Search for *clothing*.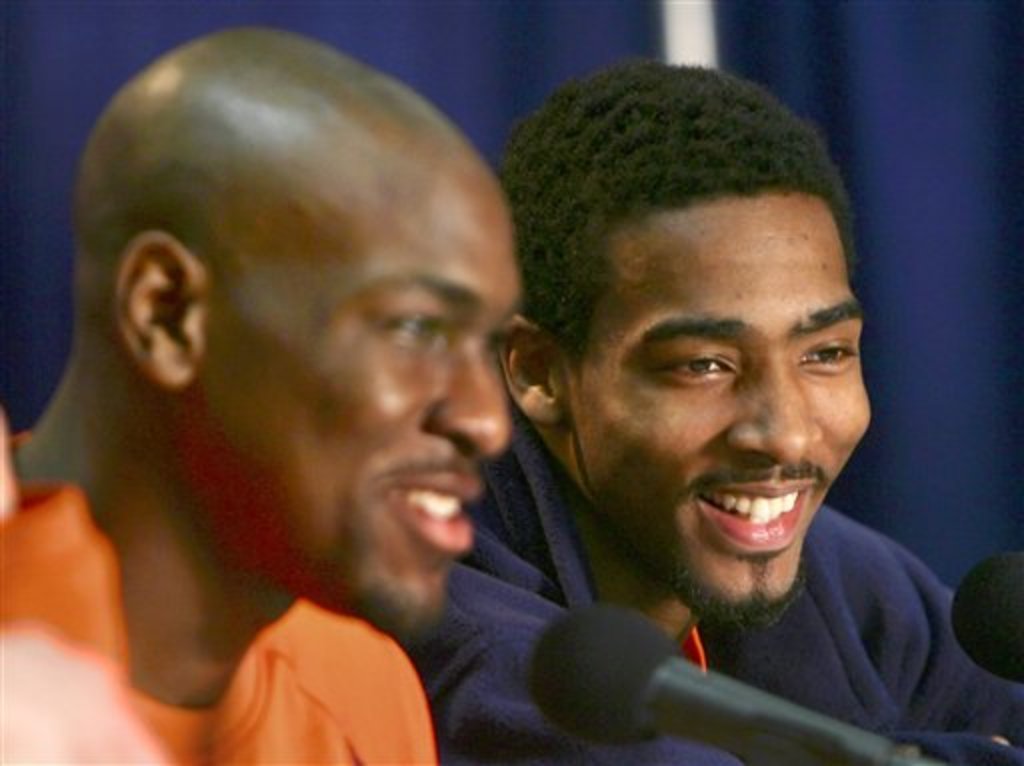
Found at crop(110, 520, 490, 758).
